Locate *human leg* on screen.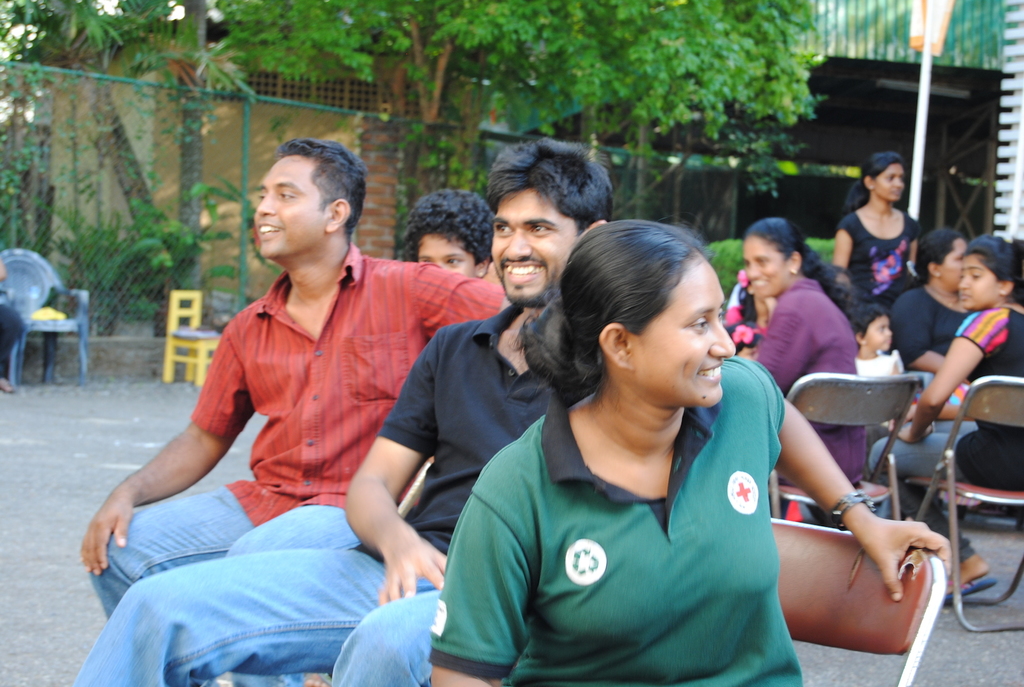
On screen at 90:485:274:622.
